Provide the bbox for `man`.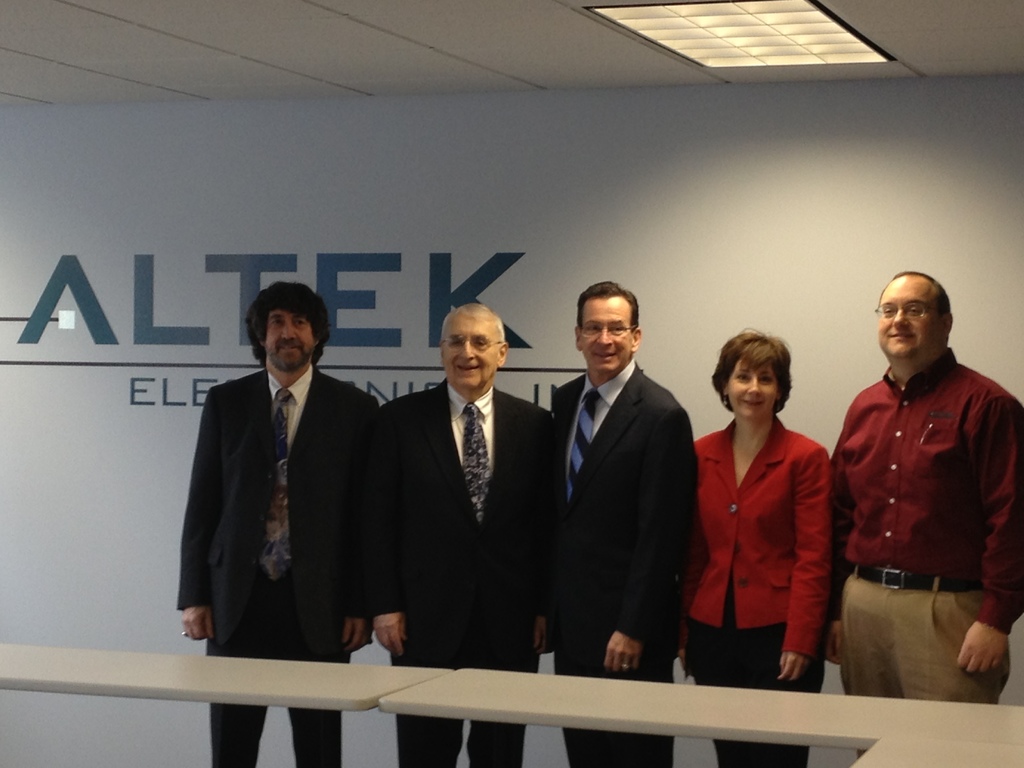
830, 267, 1023, 702.
